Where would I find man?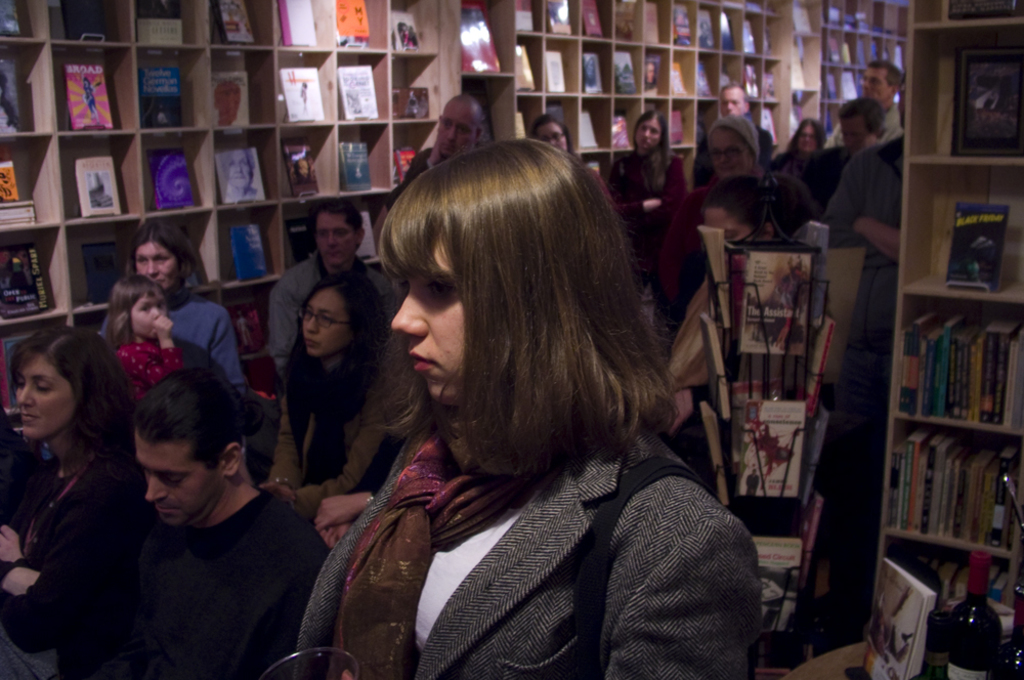
At 80, 375, 330, 678.
